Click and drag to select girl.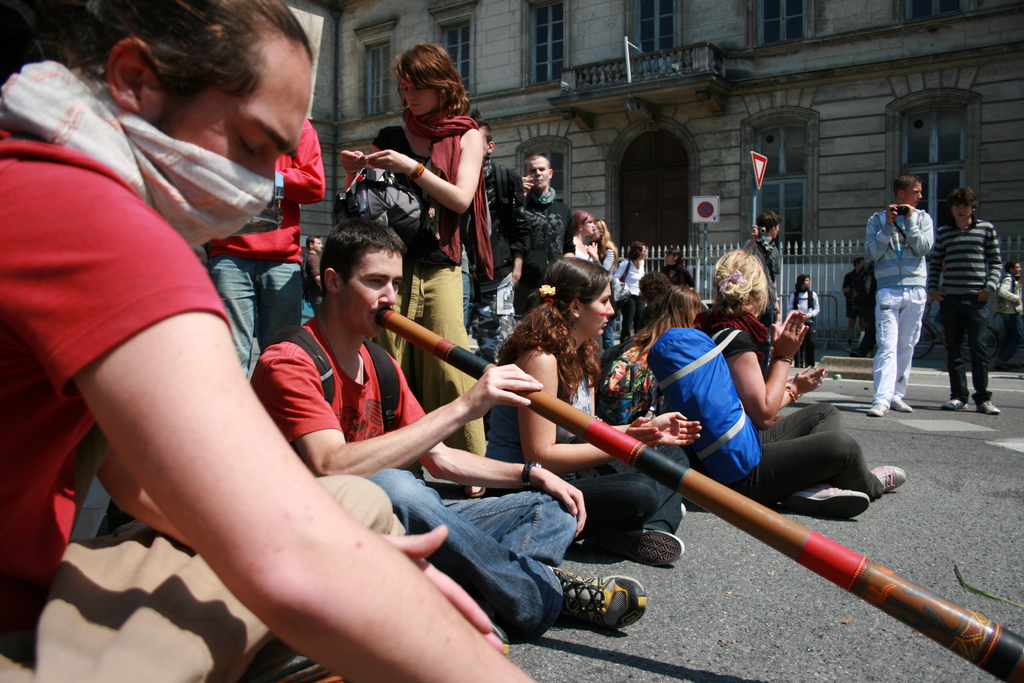
Selection: <bbox>338, 29, 492, 495</bbox>.
